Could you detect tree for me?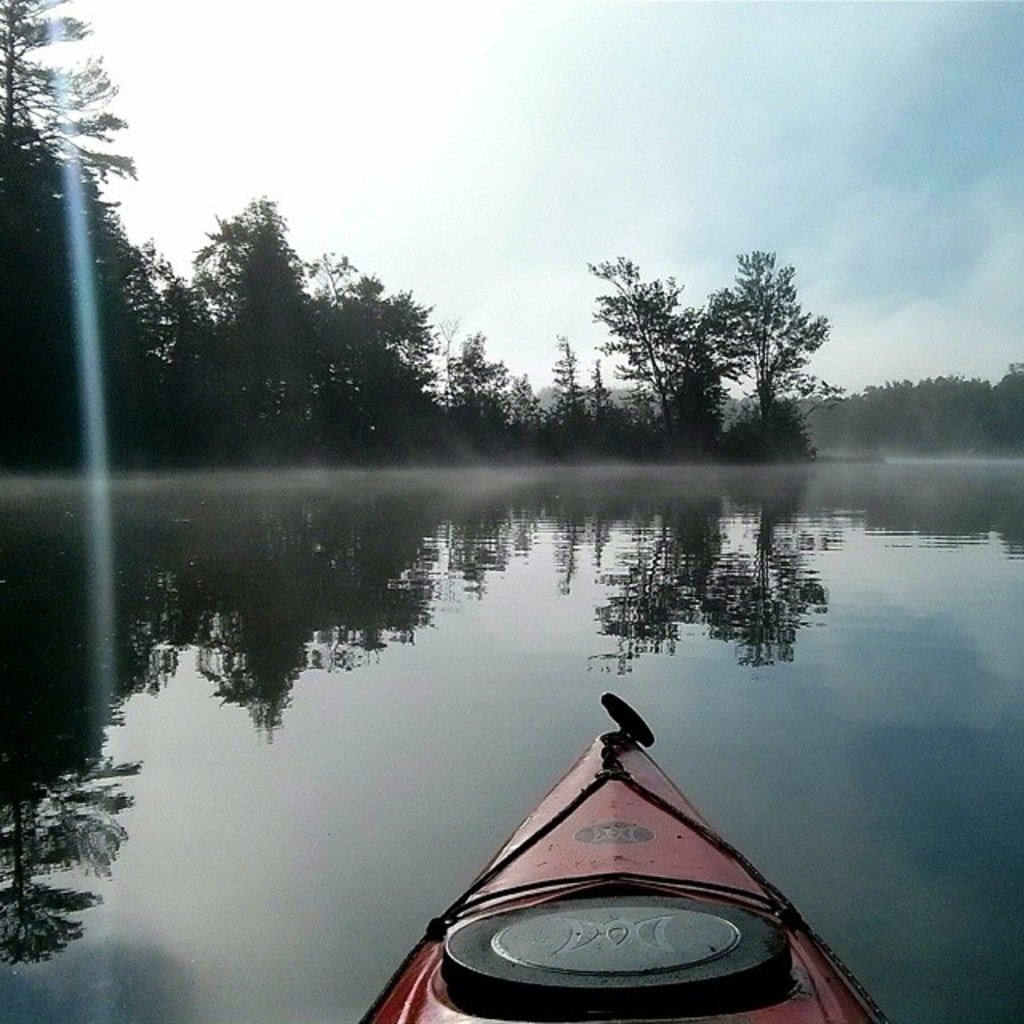
Detection result: 685, 224, 845, 458.
